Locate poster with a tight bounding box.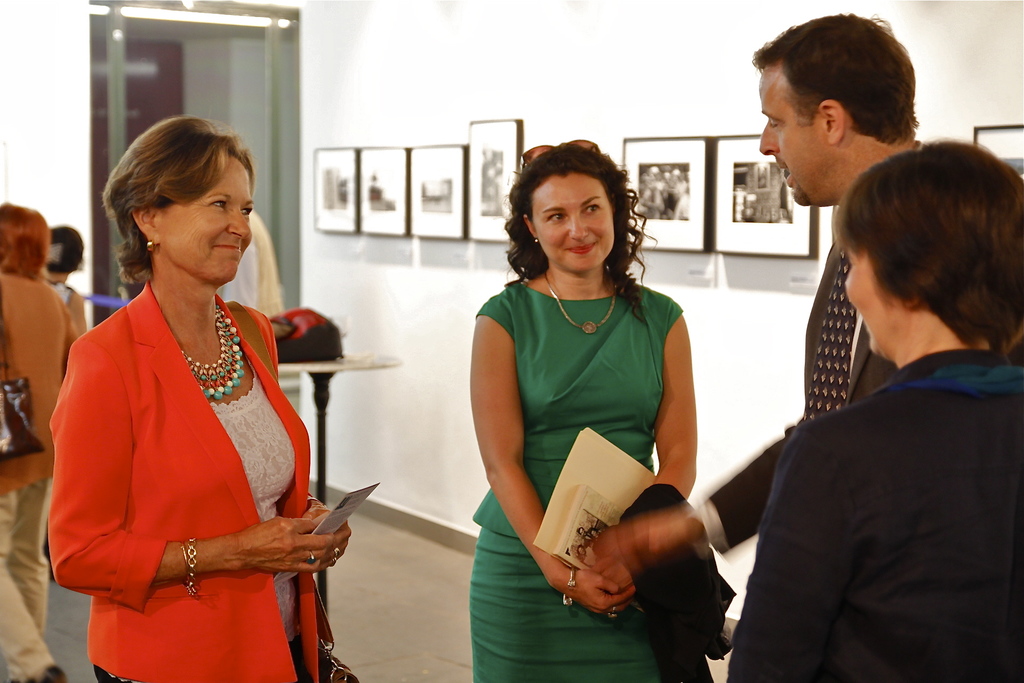
l=474, t=126, r=514, b=237.
